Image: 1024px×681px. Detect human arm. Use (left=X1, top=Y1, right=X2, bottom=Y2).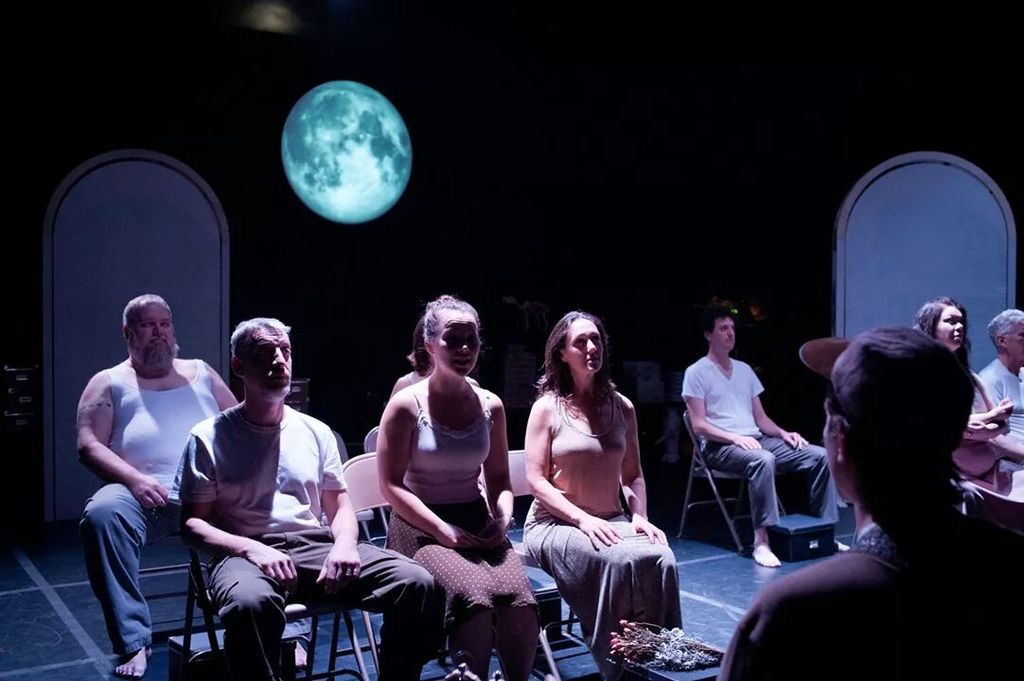
(left=794, top=335, right=850, bottom=377).
